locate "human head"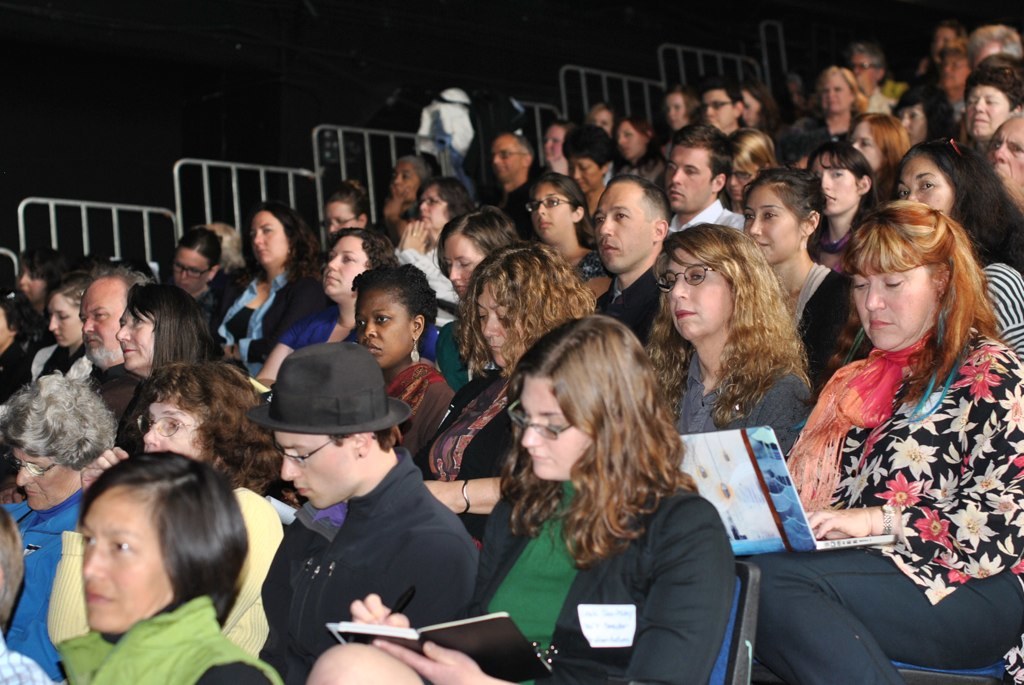
(left=164, top=230, right=219, bottom=298)
